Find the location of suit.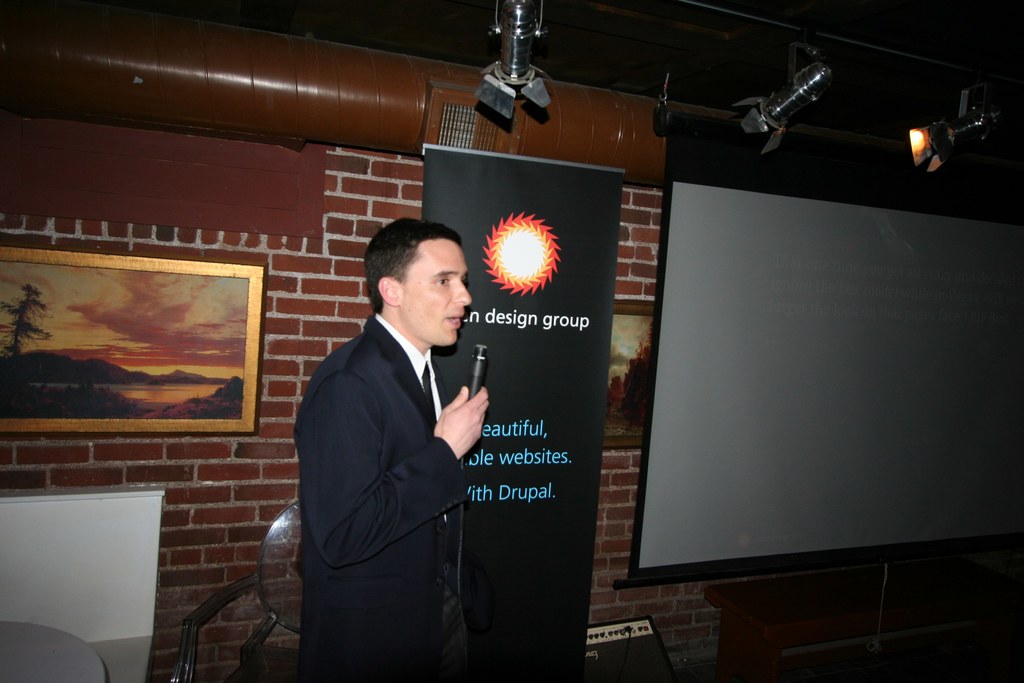
Location: detection(292, 293, 509, 627).
